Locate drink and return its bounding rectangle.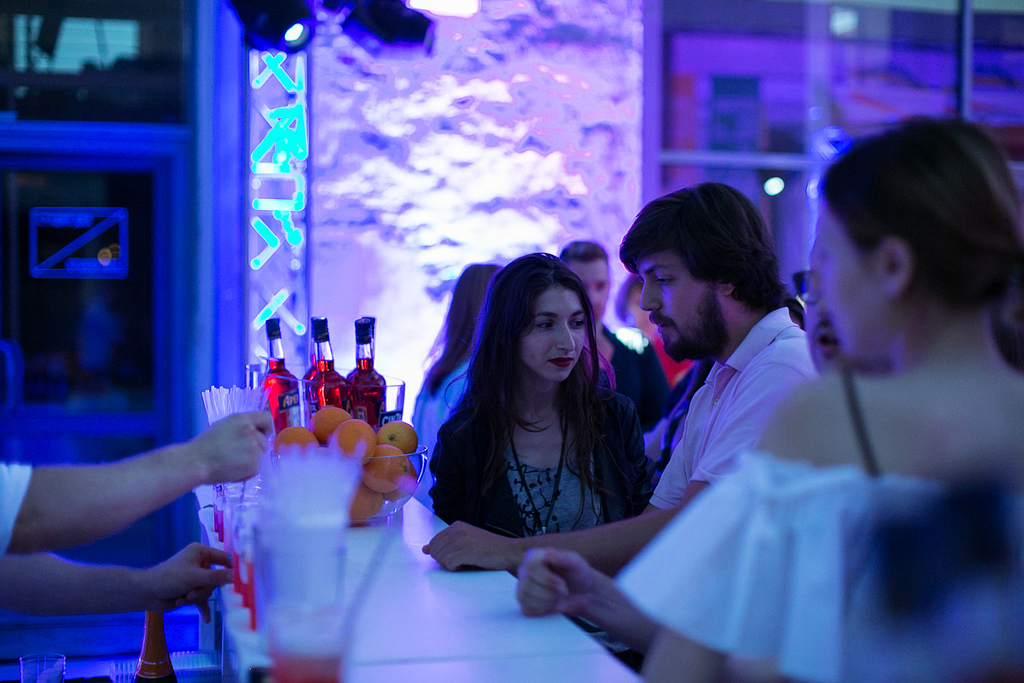
(x1=260, y1=359, x2=300, y2=433).
